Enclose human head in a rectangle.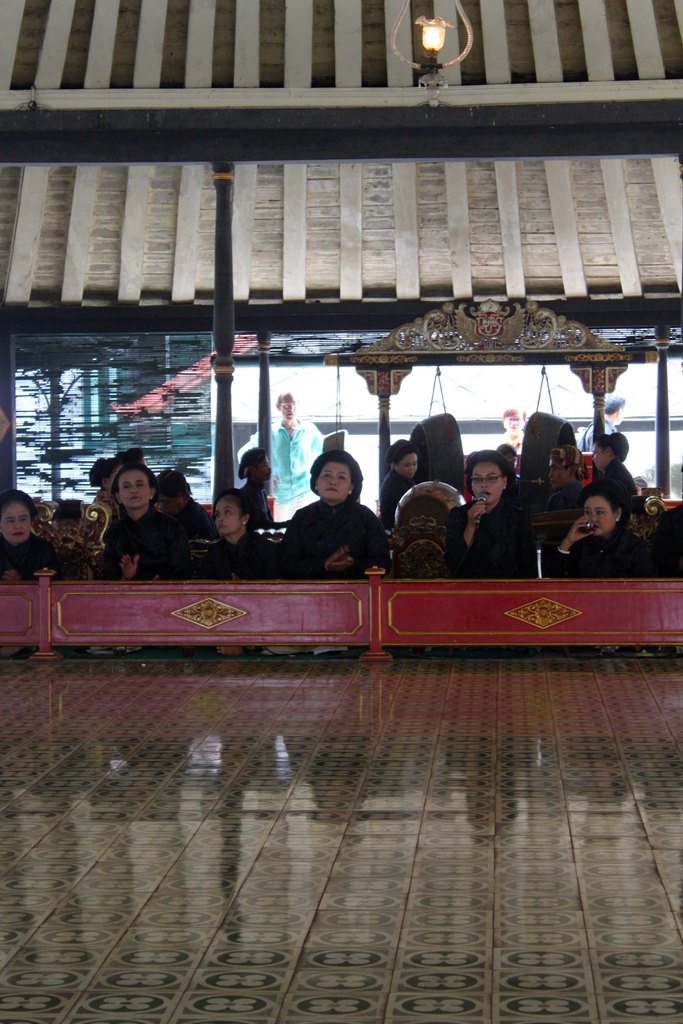
[111,451,125,461].
